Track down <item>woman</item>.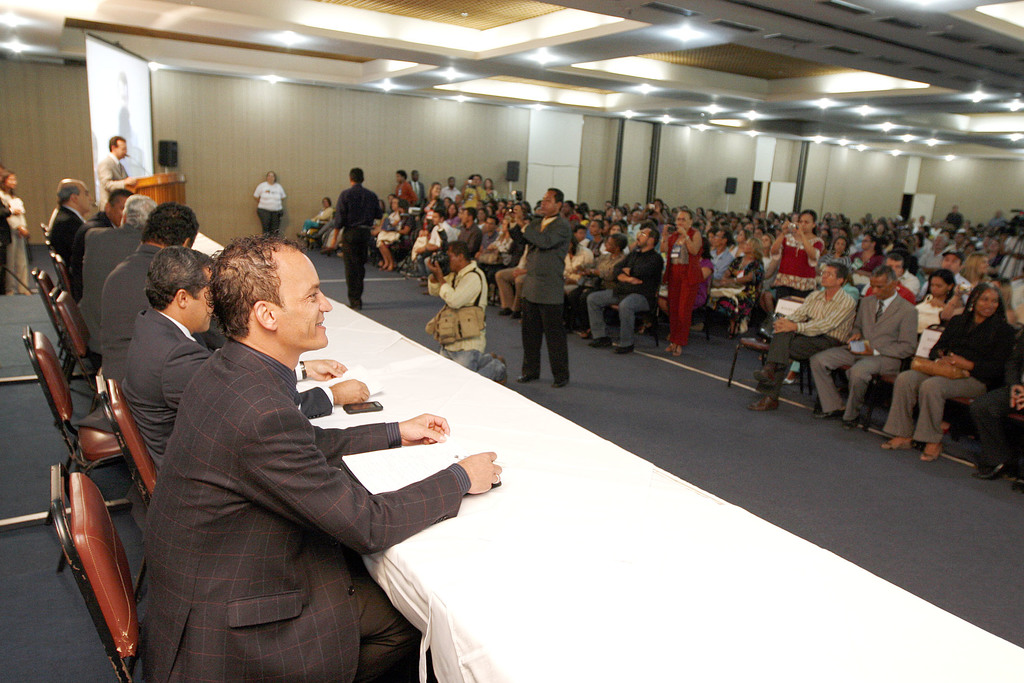
Tracked to 606,206,612,218.
